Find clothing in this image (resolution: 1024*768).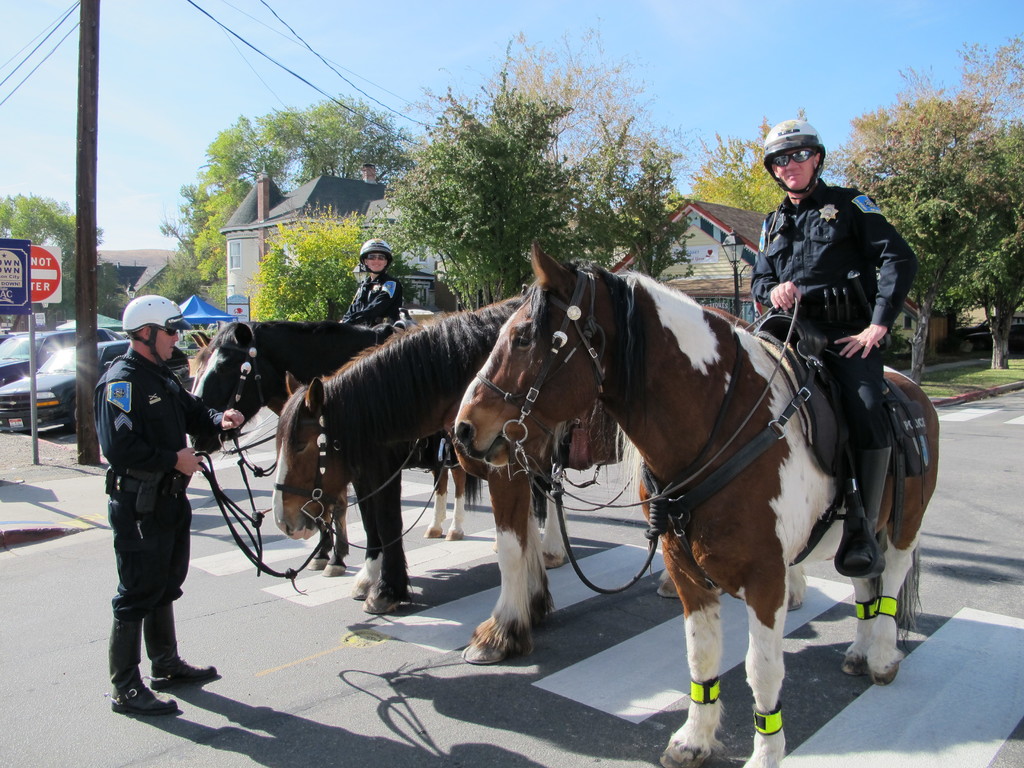
[332,249,415,331].
